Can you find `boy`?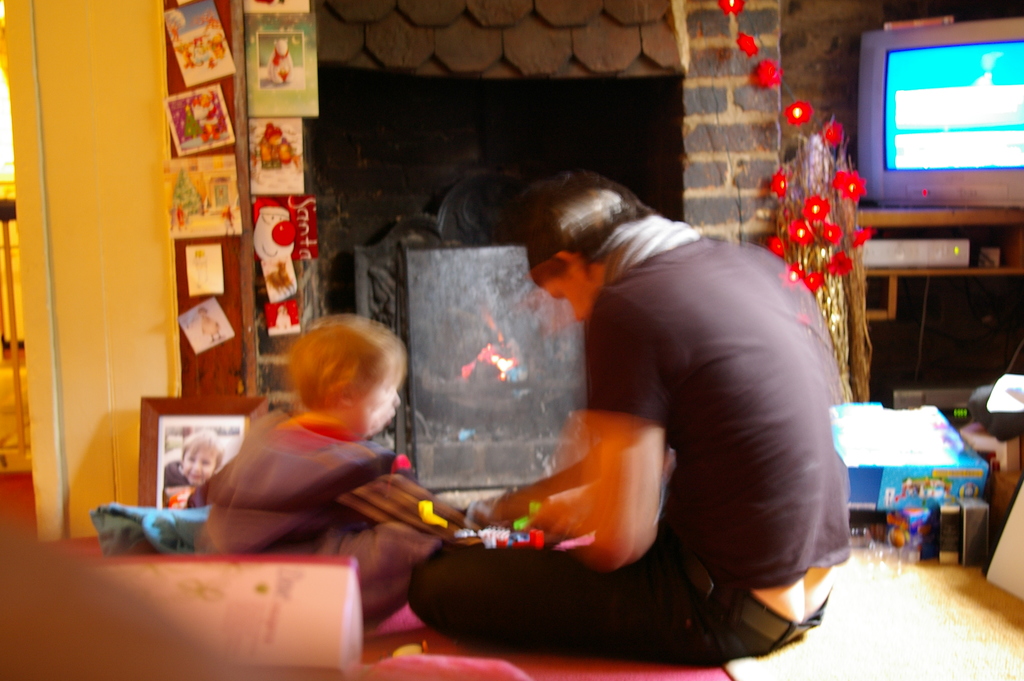
Yes, bounding box: x1=147 y1=431 x2=224 y2=498.
